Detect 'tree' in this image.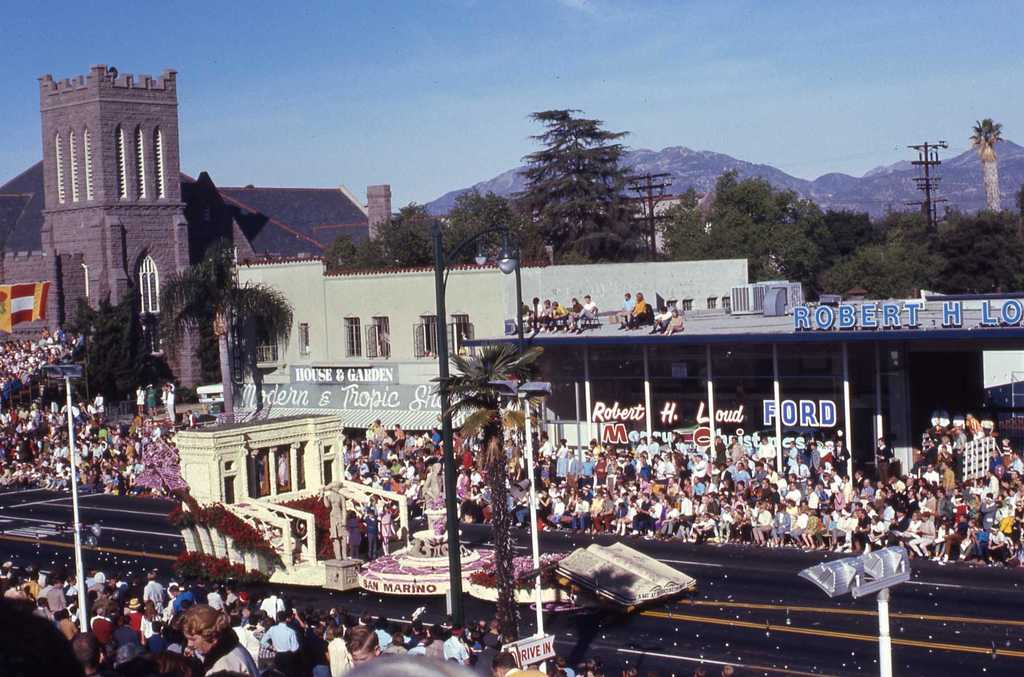
Detection: pyautogui.locateOnScreen(660, 188, 712, 259).
